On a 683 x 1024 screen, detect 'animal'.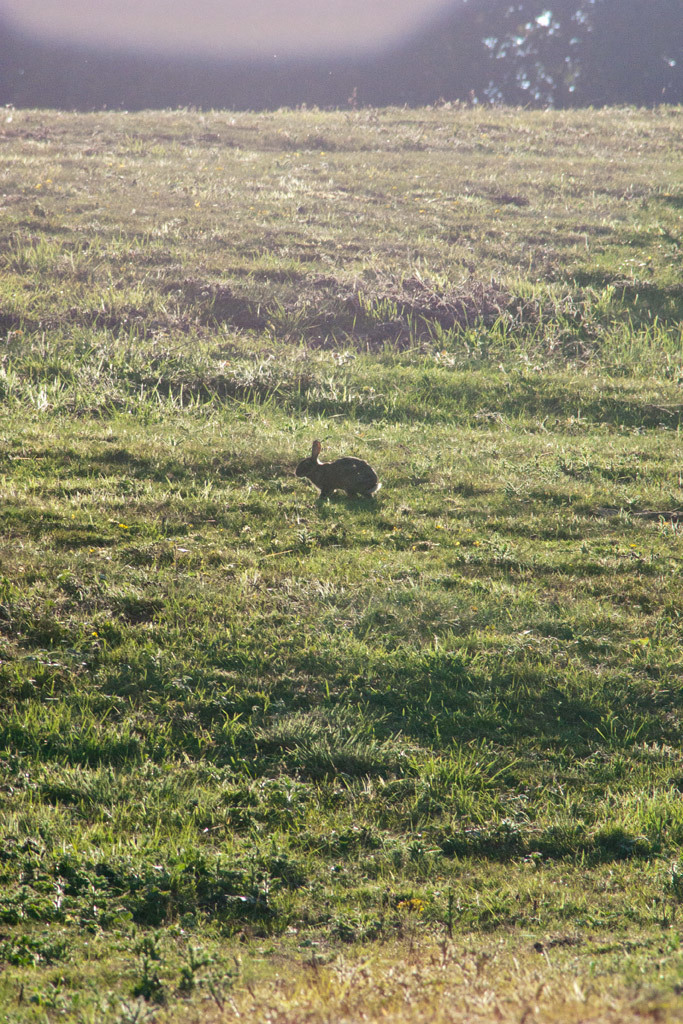
select_region(298, 443, 385, 501).
